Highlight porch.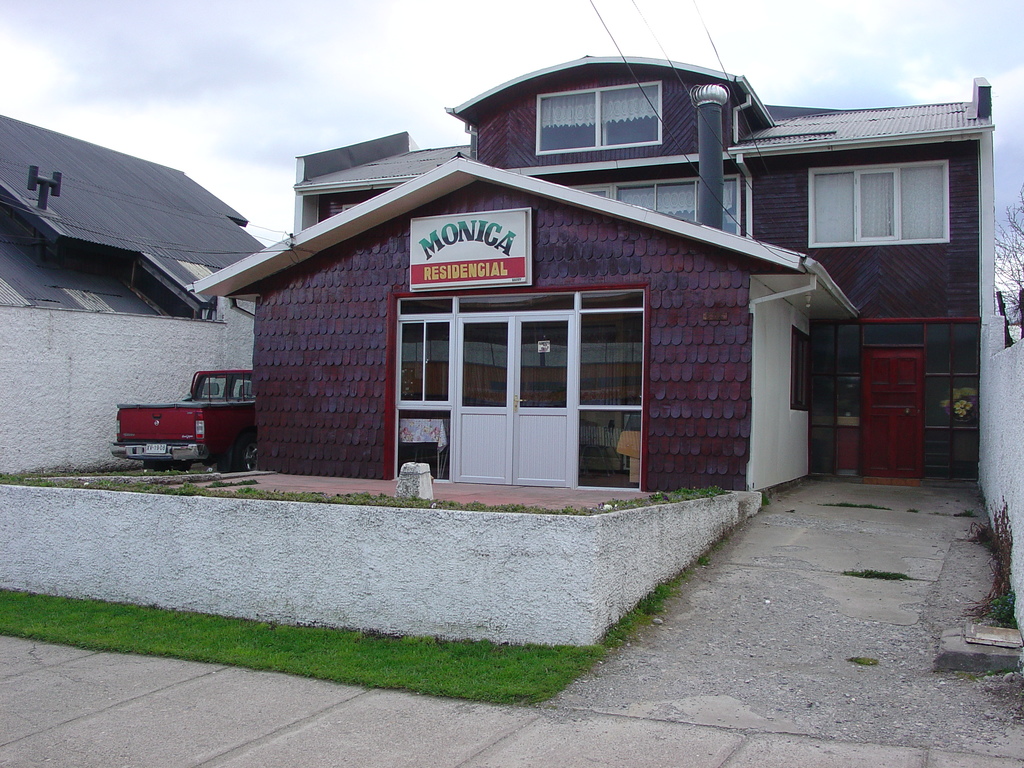
Highlighted region: detection(476, 460, 1007, 767).
